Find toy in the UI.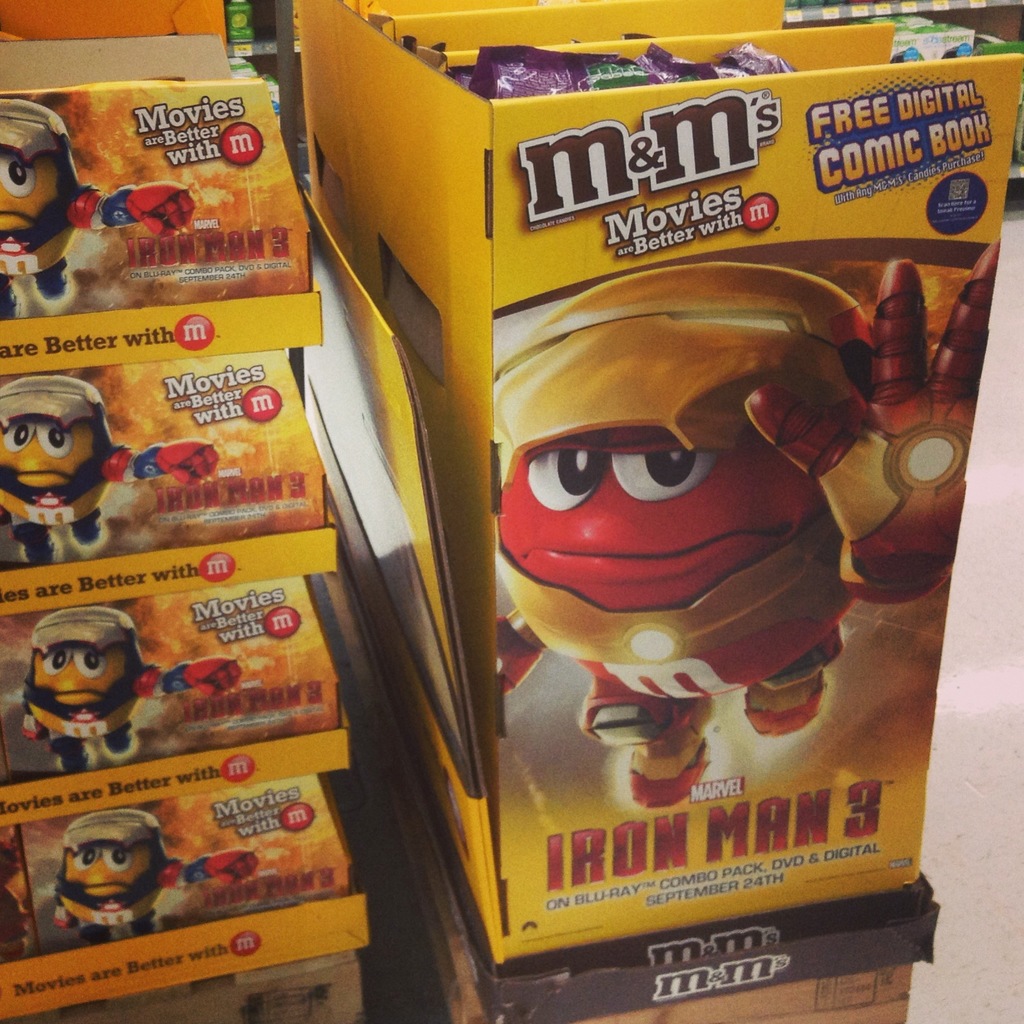
UI element at [left=31, top=806, right=257, bottom=941].
